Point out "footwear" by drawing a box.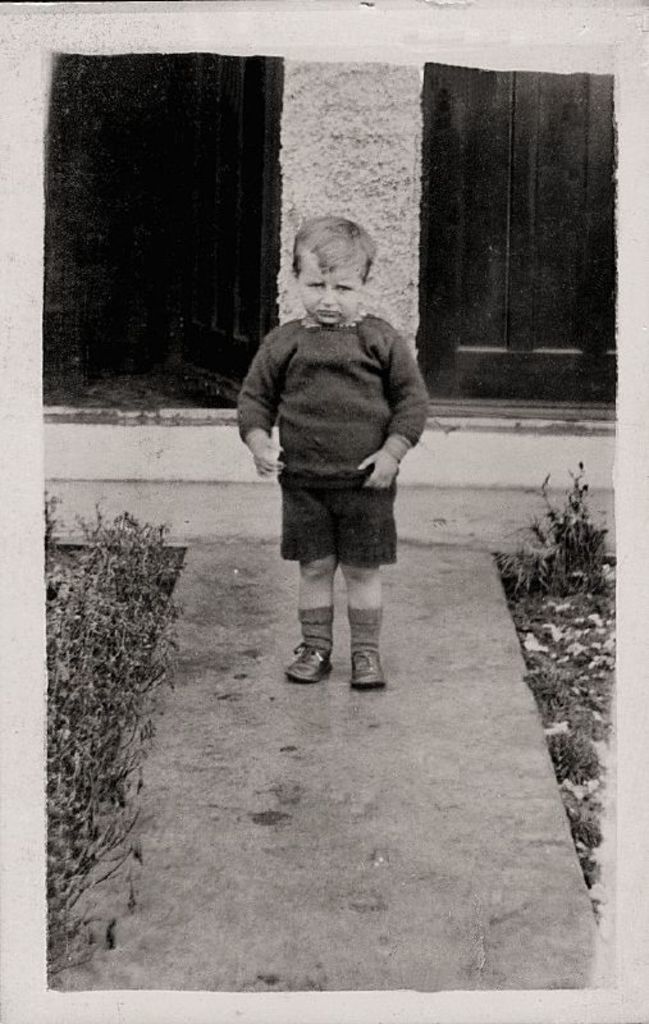
(left=346, top=643, right=388, bottom=690).
